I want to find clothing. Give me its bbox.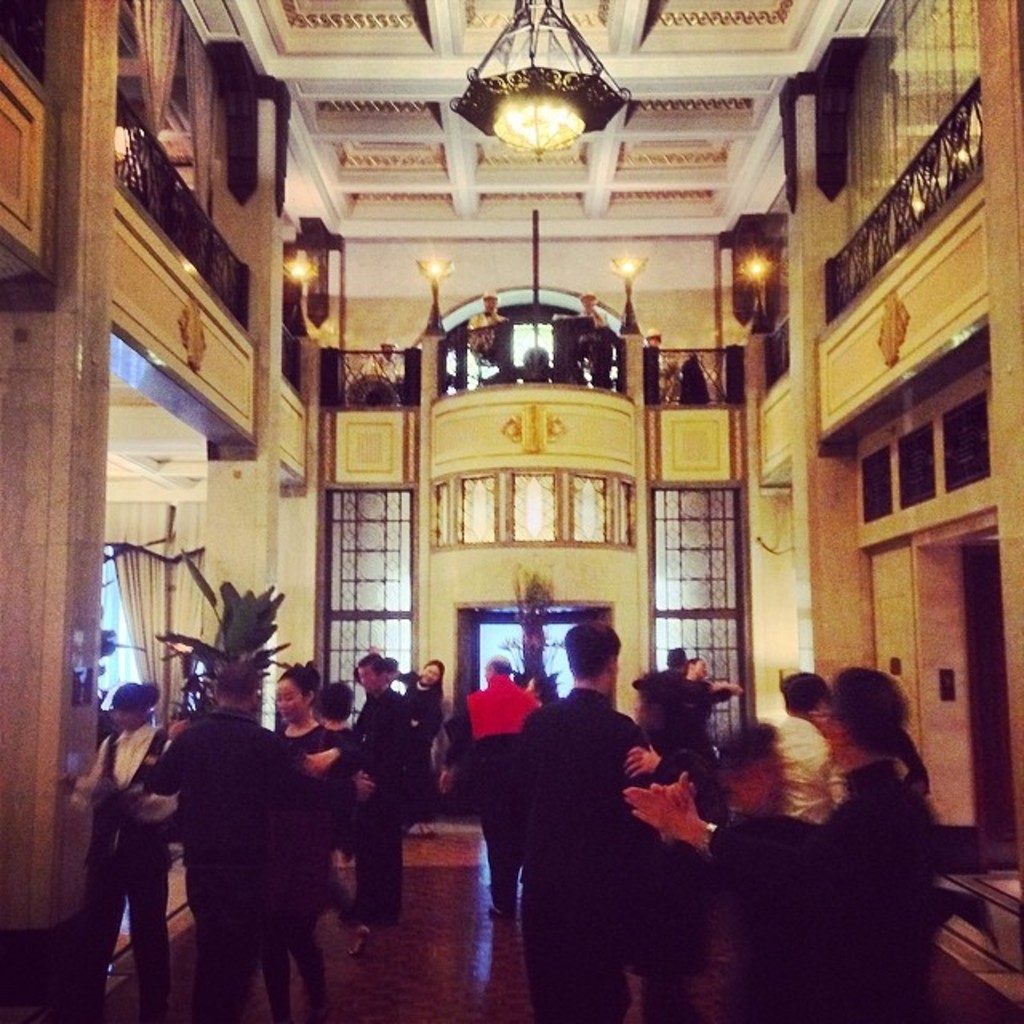
{"left": 62, "top": 722, "right": 186, "bottom": 1022}.
